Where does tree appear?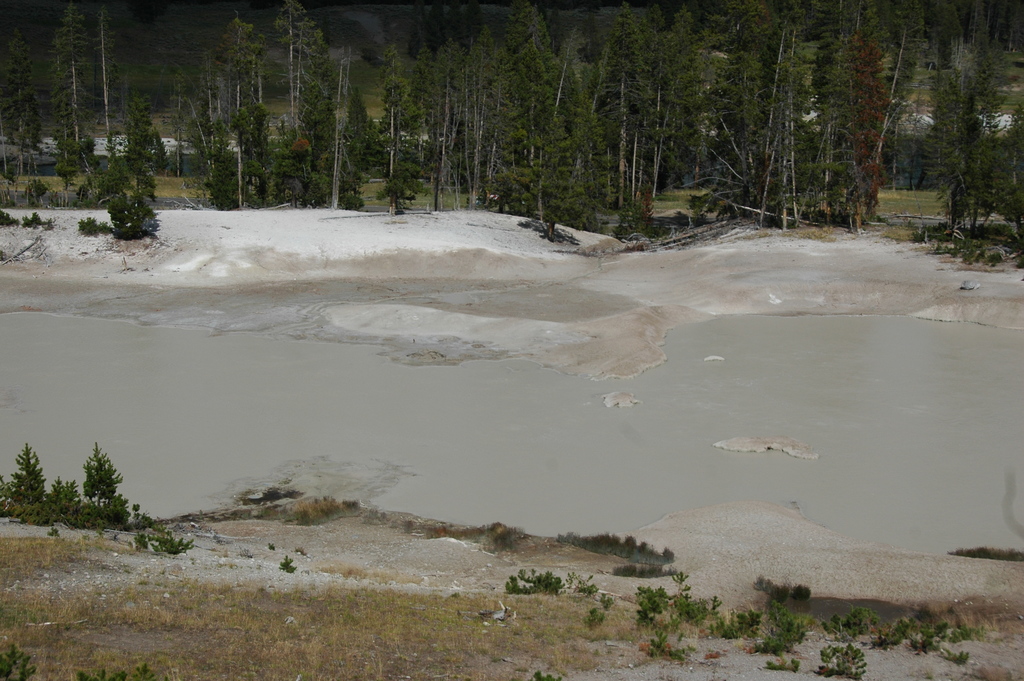
Appears at box=[420, 56, 451, 201].
